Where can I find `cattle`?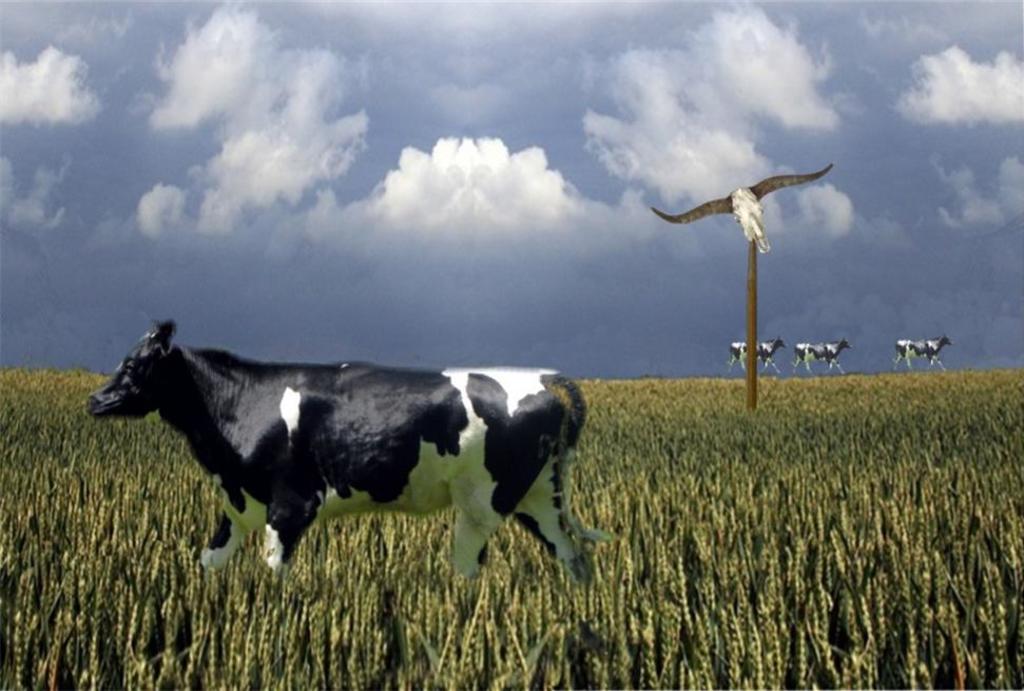
You can find it at {"left": 789, "top": 339, "right": 849, "bottom": 377}.
